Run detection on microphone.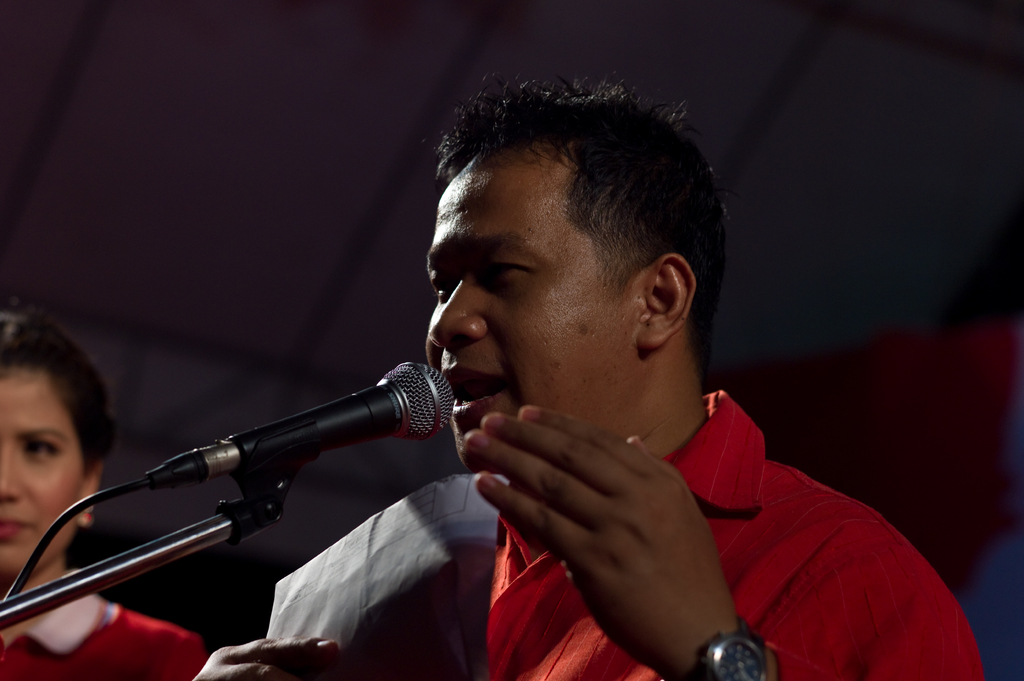
Result: <box>231,357,456,473</box>.
